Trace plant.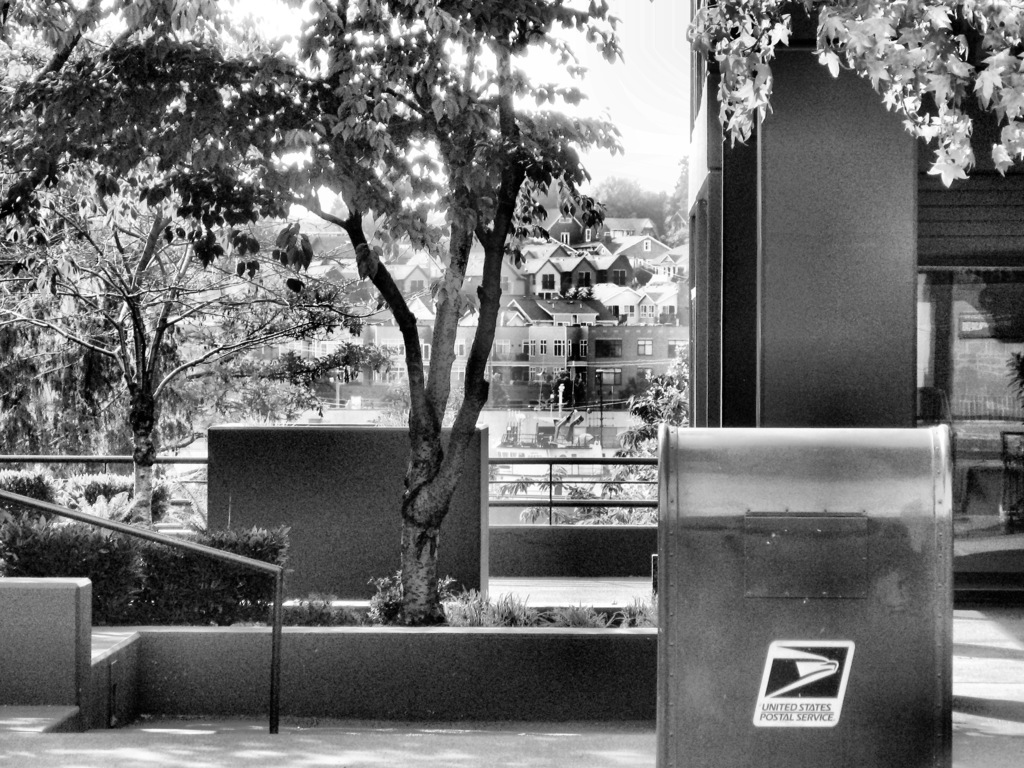
Traced to pyautogui.locateOnScreen(490, 593, 543, 630).
